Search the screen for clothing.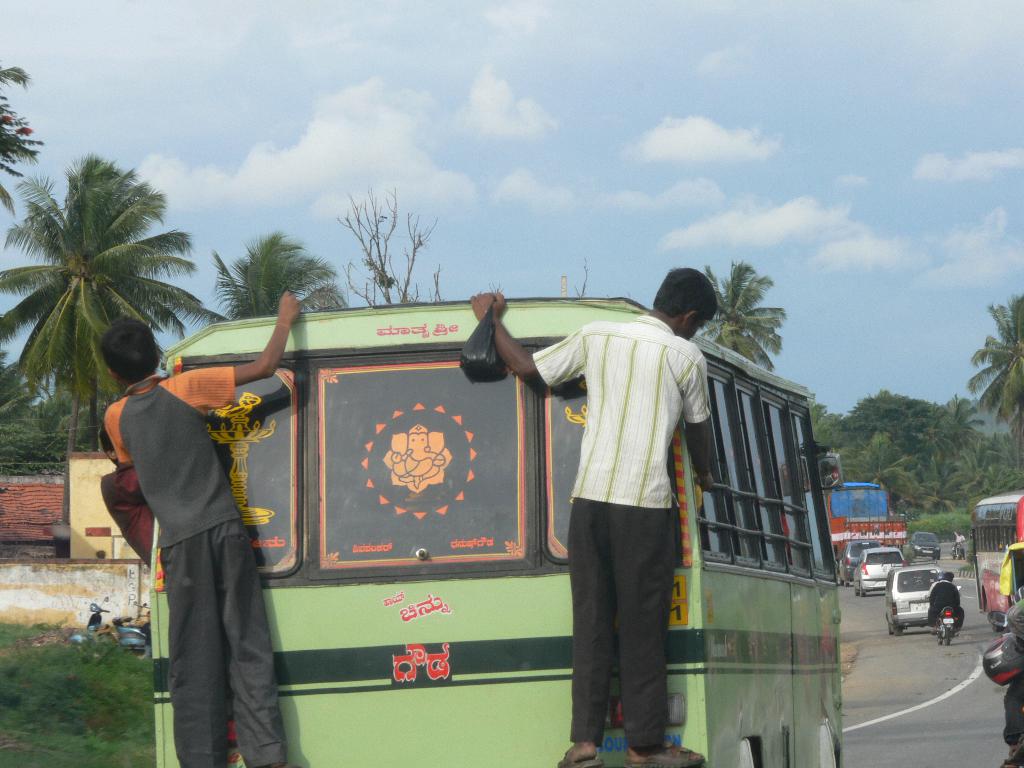
Found at [952,529,964,554].
